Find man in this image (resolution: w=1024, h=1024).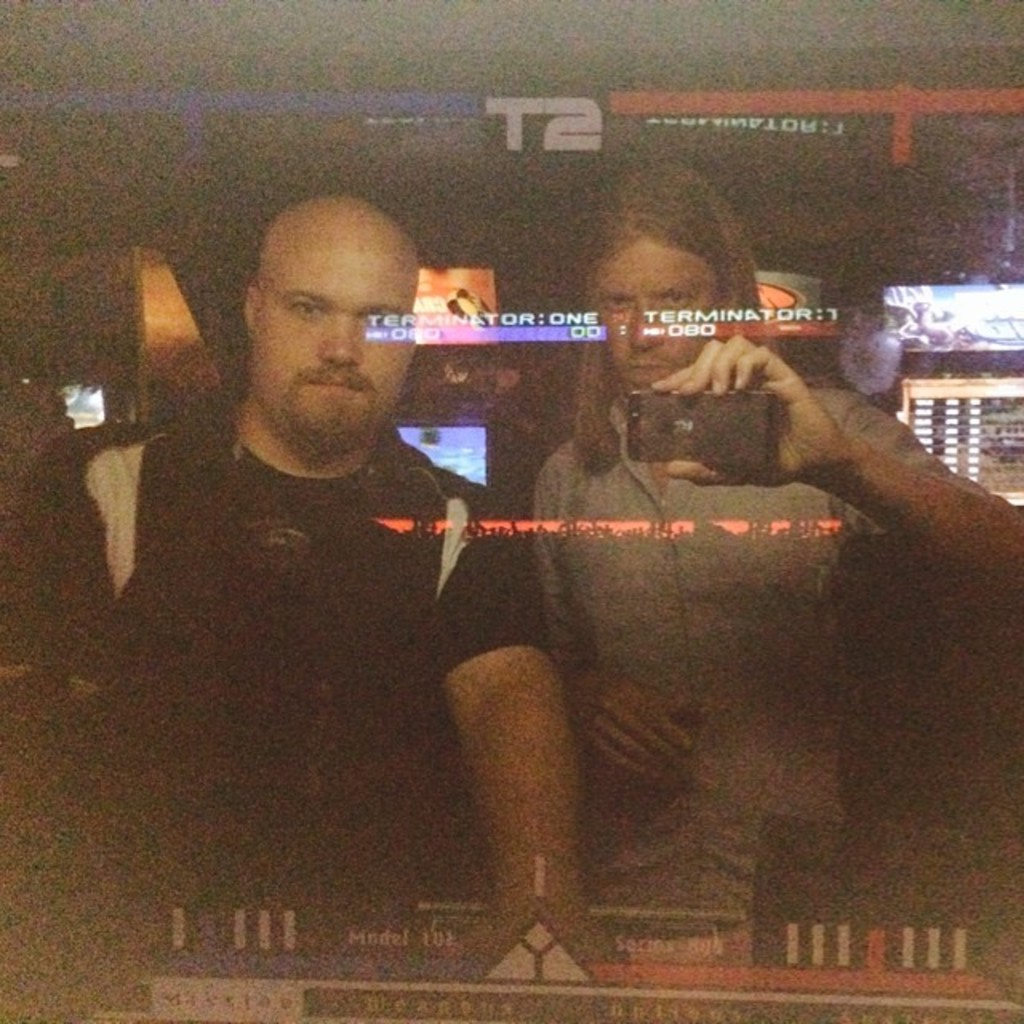
region(526, 155, 1022, 917).
